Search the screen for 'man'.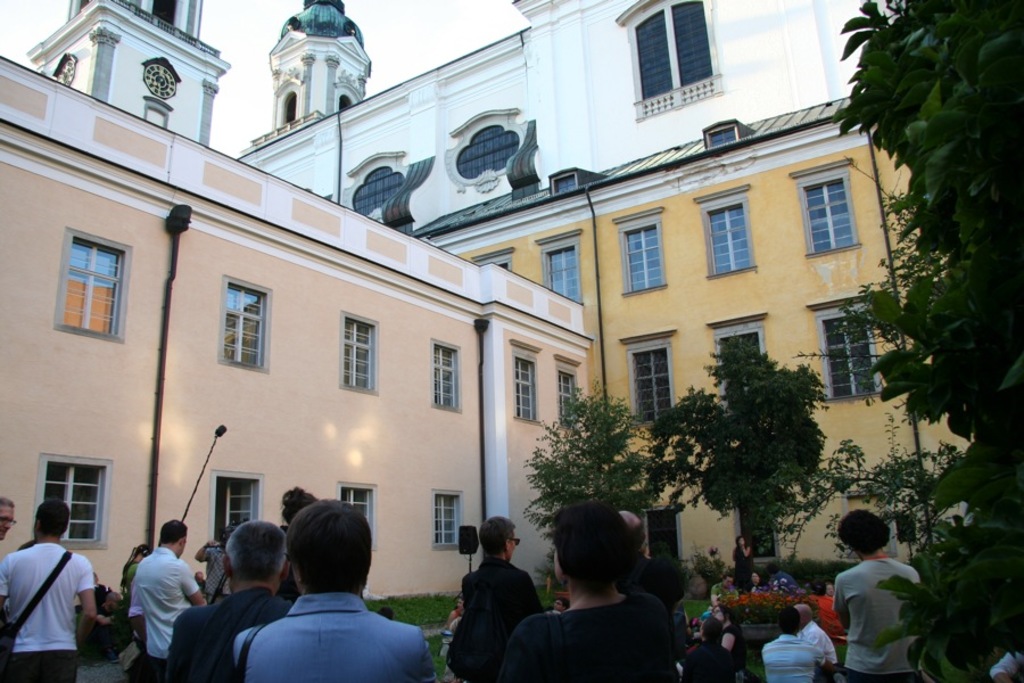
Found at (x1=708, y1=574, x2=736, y2=611).
